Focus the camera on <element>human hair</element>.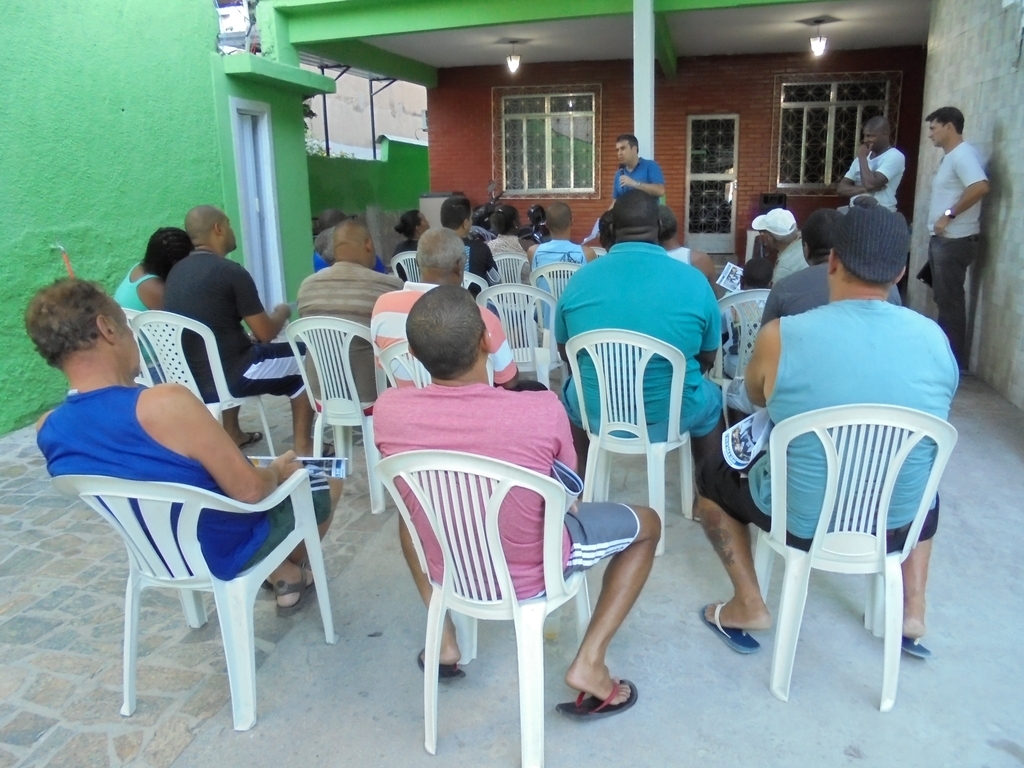
Focus region: locate(398, 210, 421, 239).
